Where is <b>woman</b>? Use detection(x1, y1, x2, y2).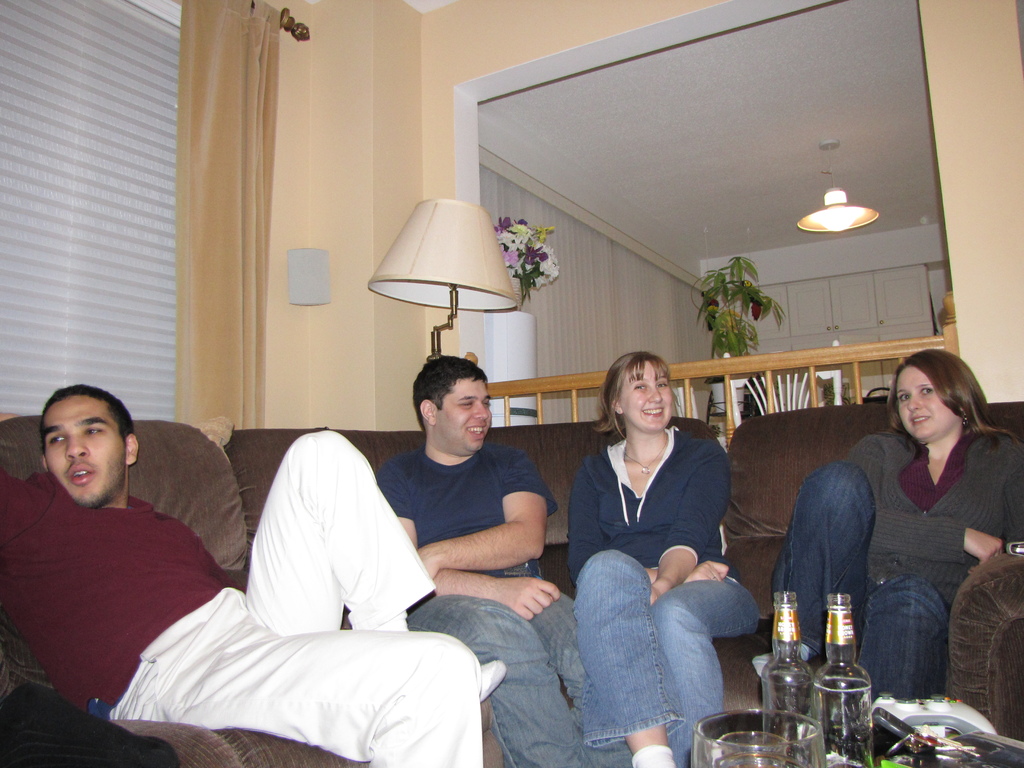
detection(790, 333, 994, 726).
